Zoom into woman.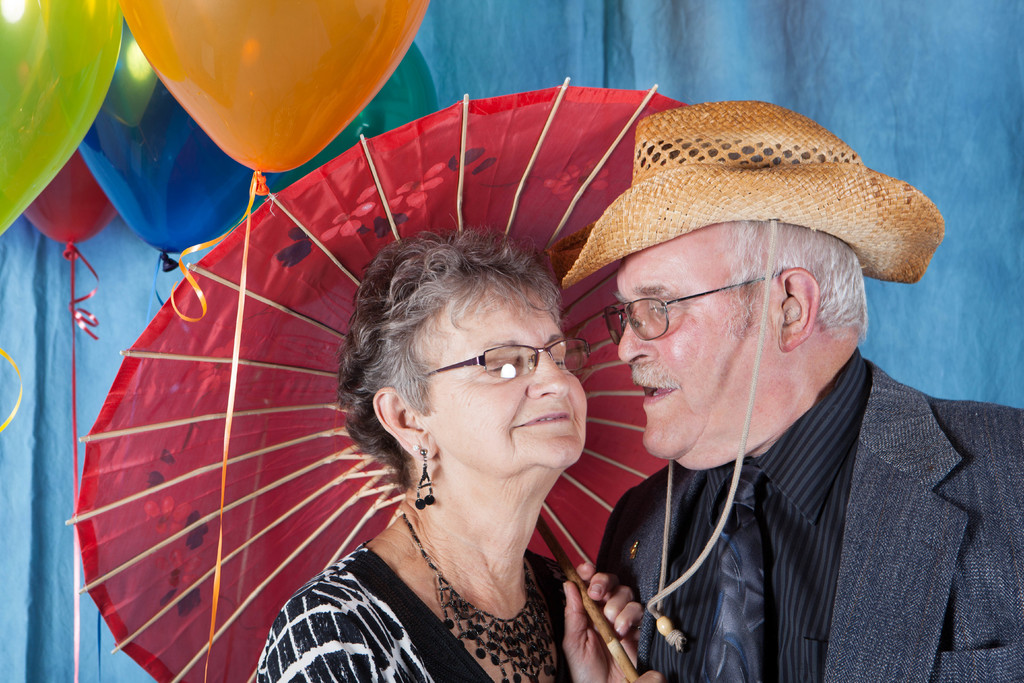
Zoom target: left=257, top=206, right=642, bottom=682.
